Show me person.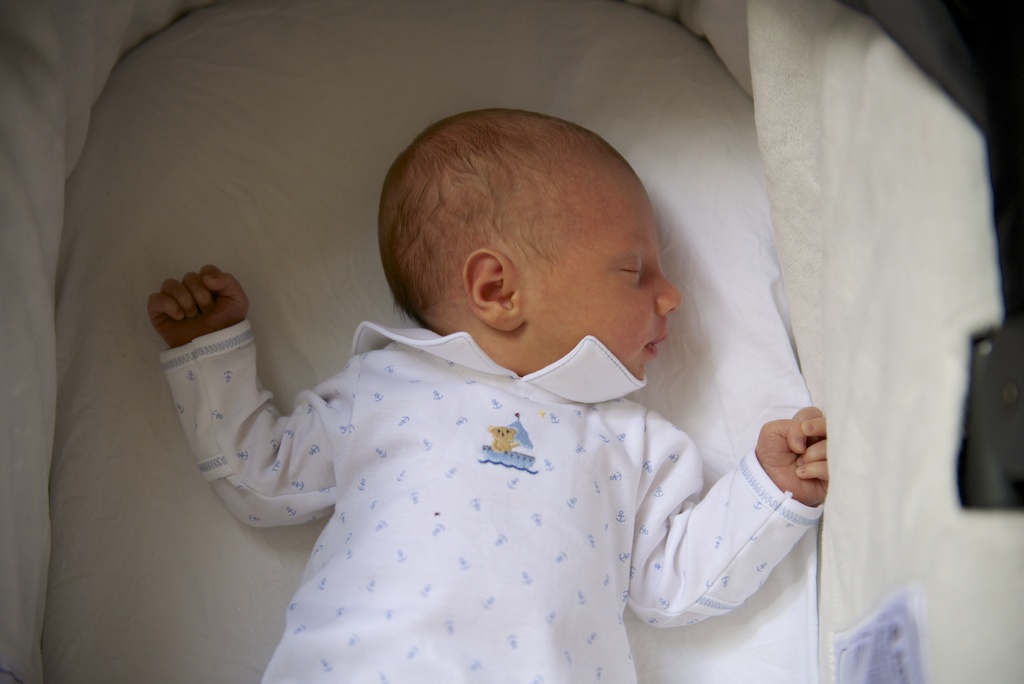
person is here: crop(202, 99, 865, 679).
